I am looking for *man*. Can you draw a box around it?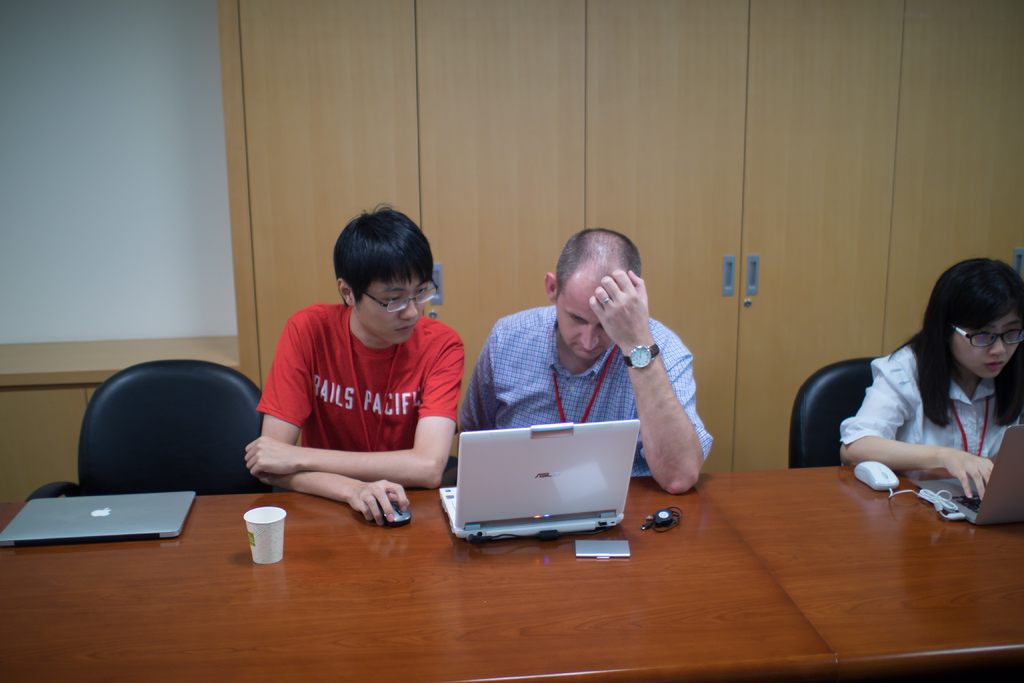
Sure, the bounding box is x1=471 y1=242 x2=742 y2=481.
